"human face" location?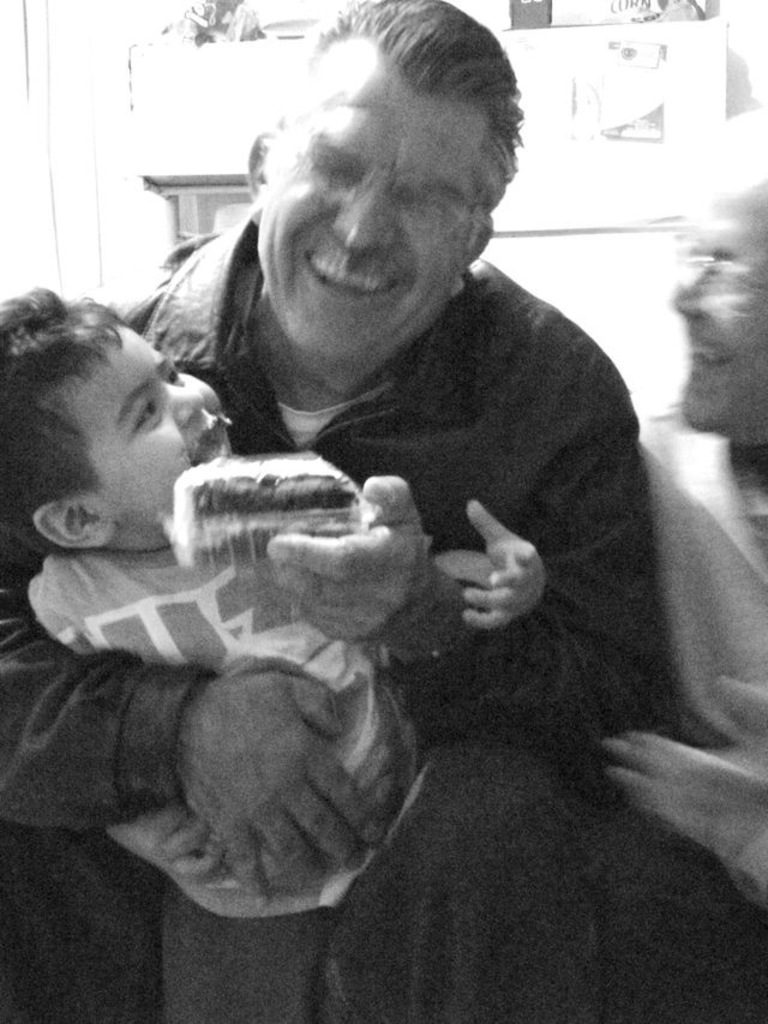
region(265, 48, 496, 383)
